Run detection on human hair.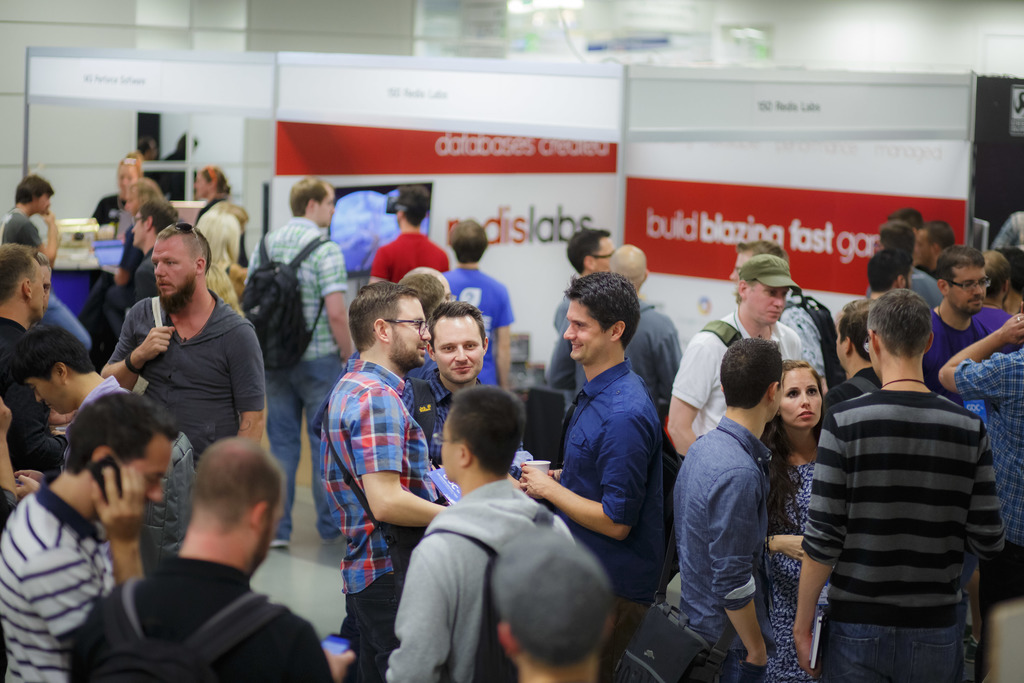
Result: [x1=865, y1=283, x2=934, y2=359].
